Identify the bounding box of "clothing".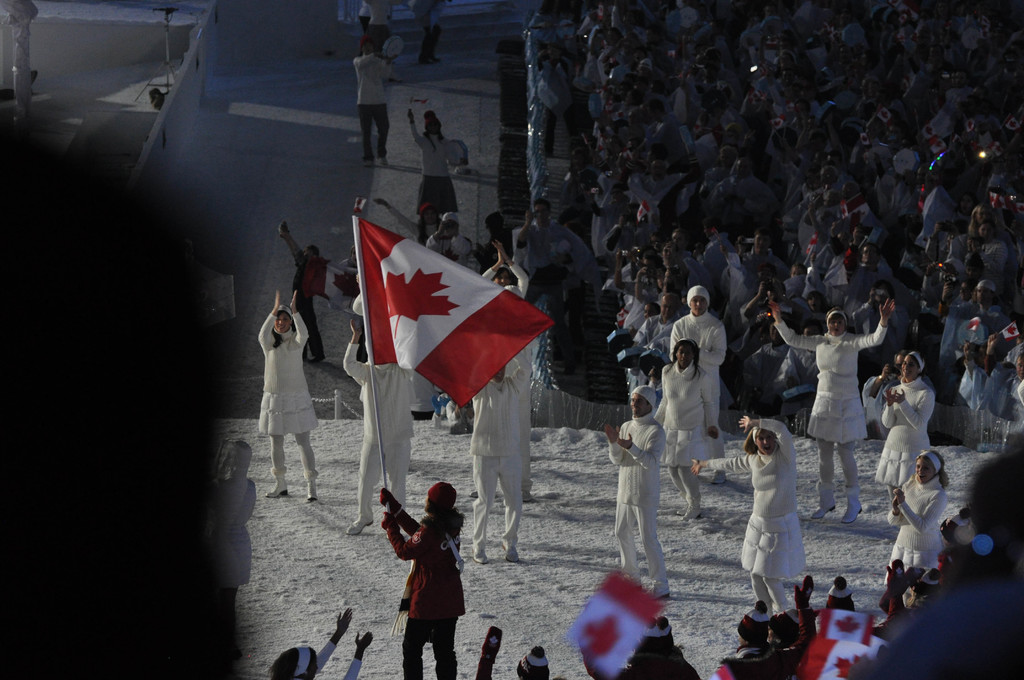
pyautogui.locateOnScreen(257, 302, 312, 444).
